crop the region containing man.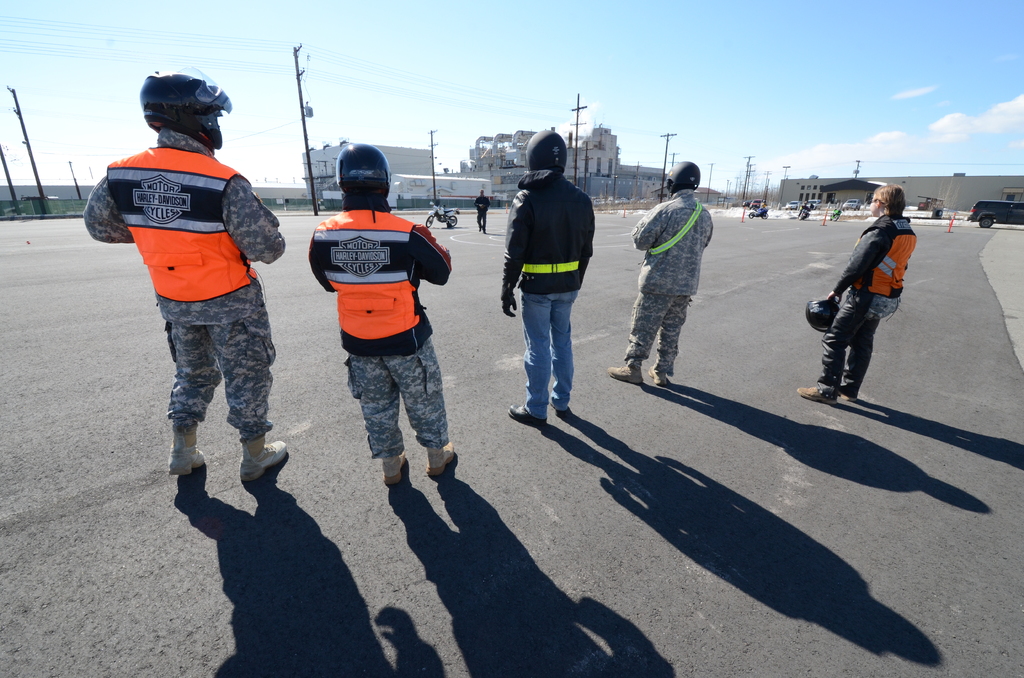
Crop region: left=792, top=174, right=918, bottom=401.
